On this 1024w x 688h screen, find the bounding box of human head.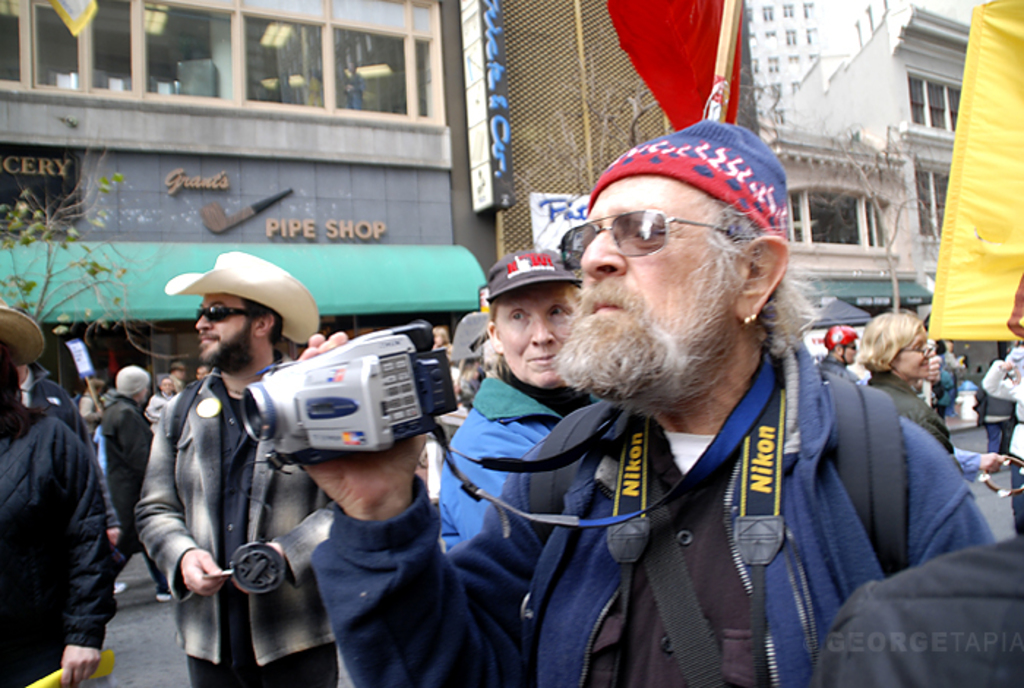
Bounding box: BBox(193, 256, 287, 366).
